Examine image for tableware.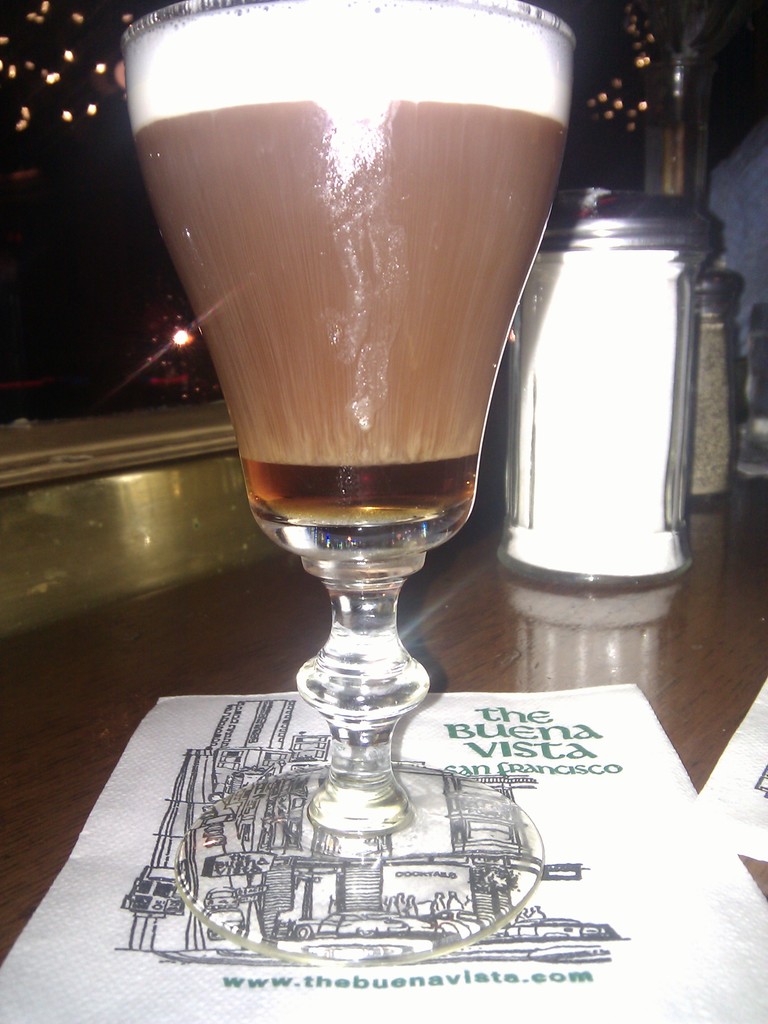
Examination result: bbox=(119, 0, 577, 960).
